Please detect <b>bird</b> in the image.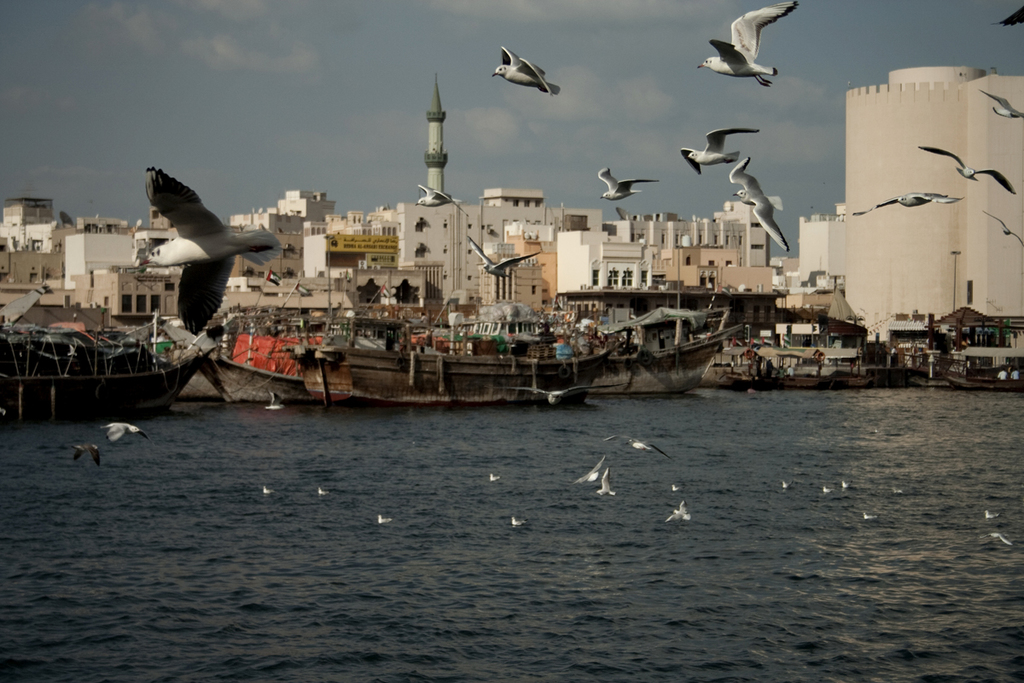
box=[497, 383, 633, 405].
